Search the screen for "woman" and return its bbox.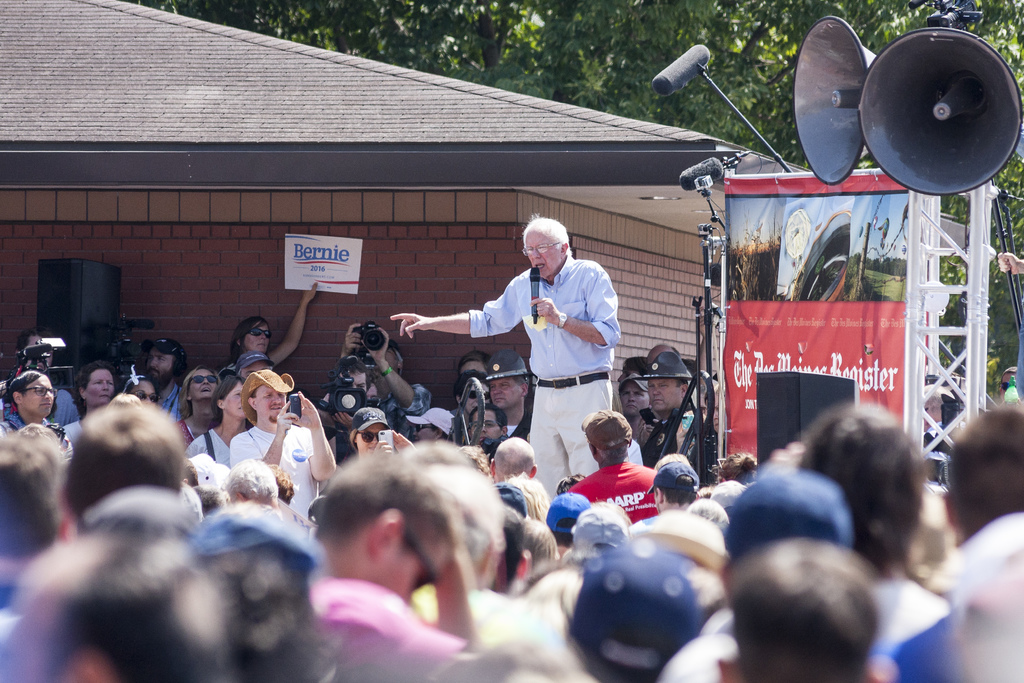
Found: <bbox>118, 364, 155, 409</bbox>.
